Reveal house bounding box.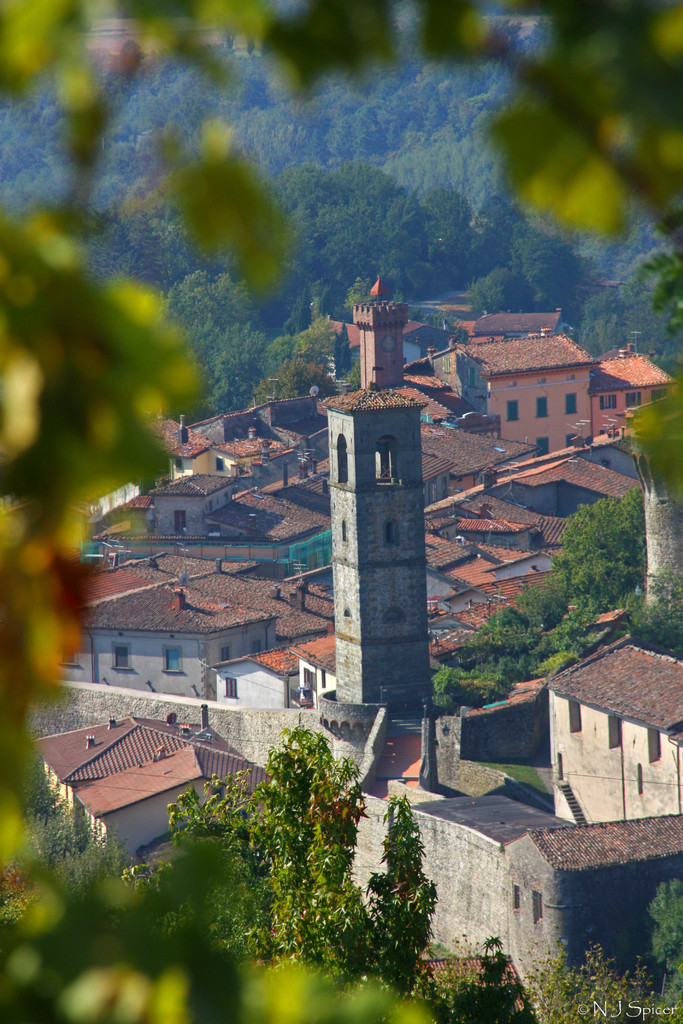
Revealed: [x1=430, y1=433, x2=638, y2=524].
